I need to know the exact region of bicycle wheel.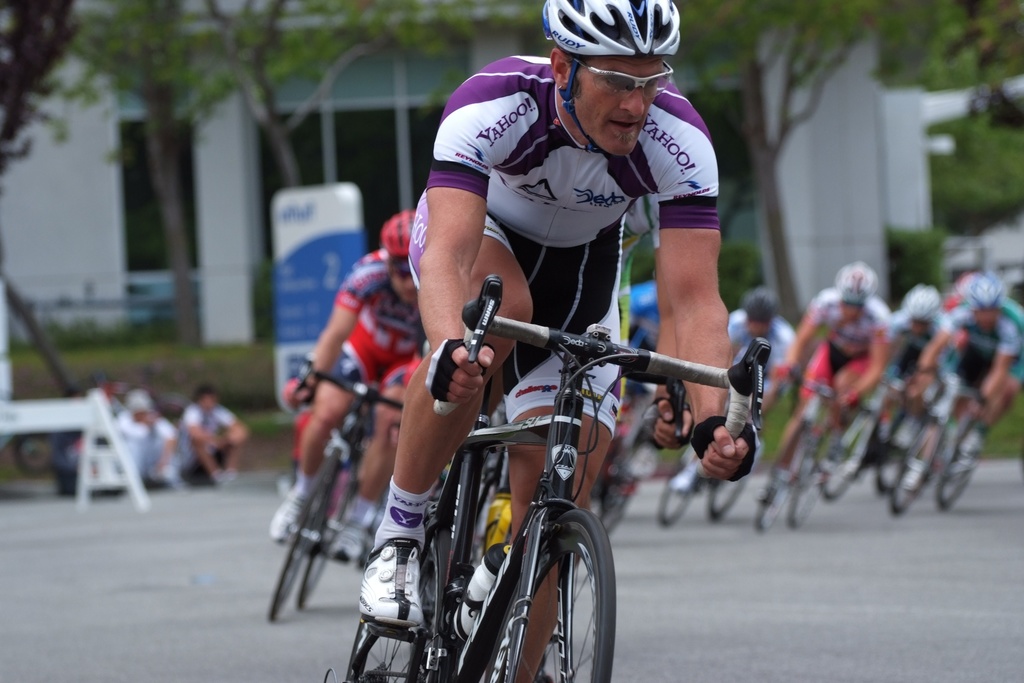
Region: 292 447 359 620.
